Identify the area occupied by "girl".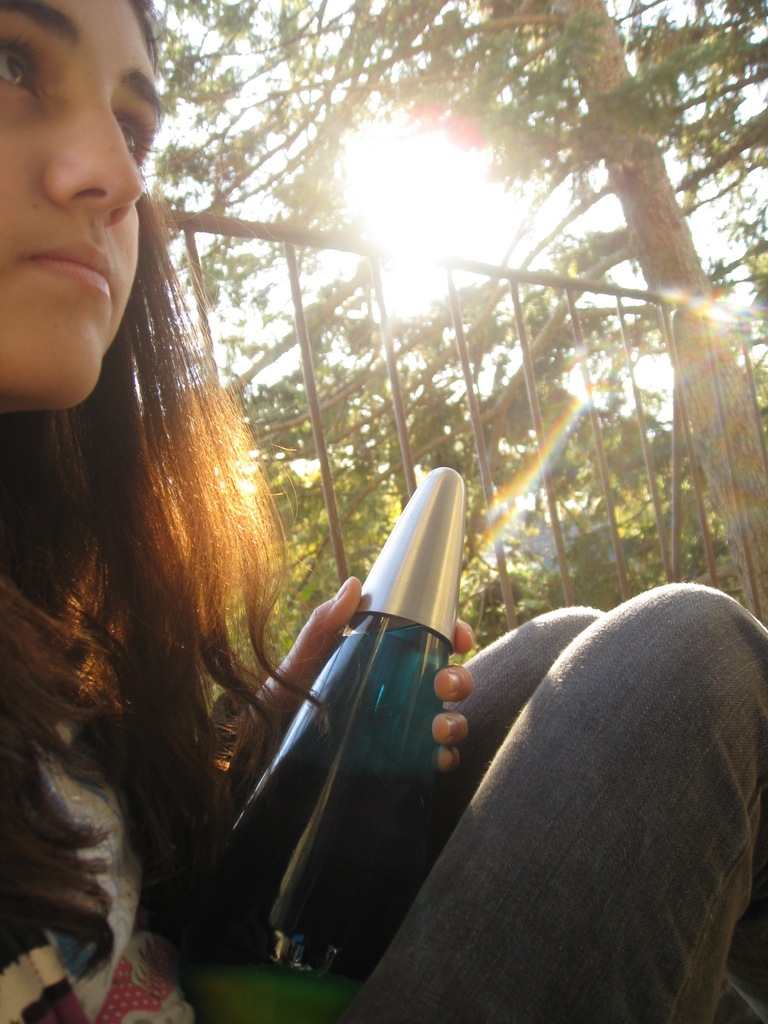
Area: rect(0, 0, 767, 1023).
